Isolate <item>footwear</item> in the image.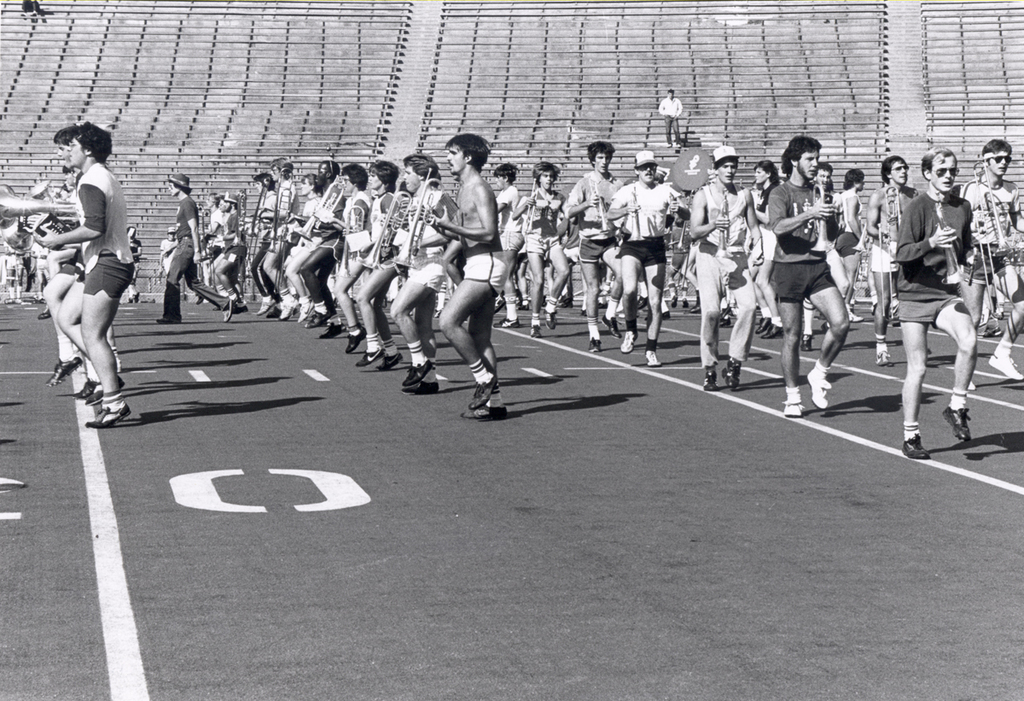
Isolated region: 532 318 544 339.
